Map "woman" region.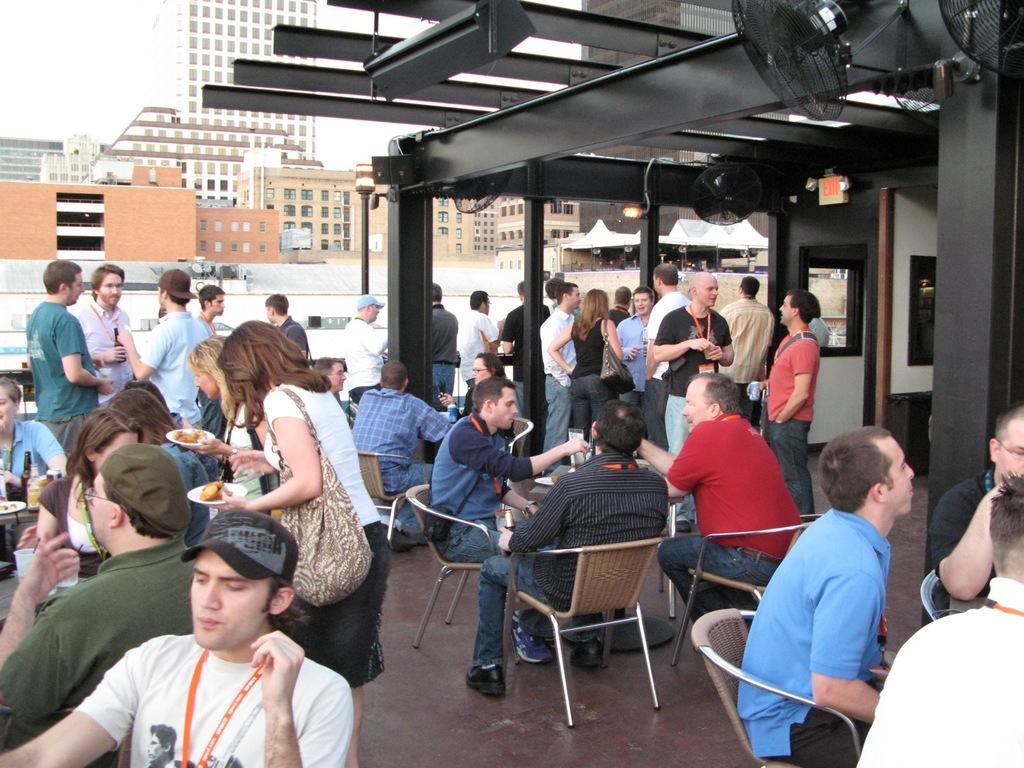
Mapped to left=31, top=405, right=147, bottom=579.
